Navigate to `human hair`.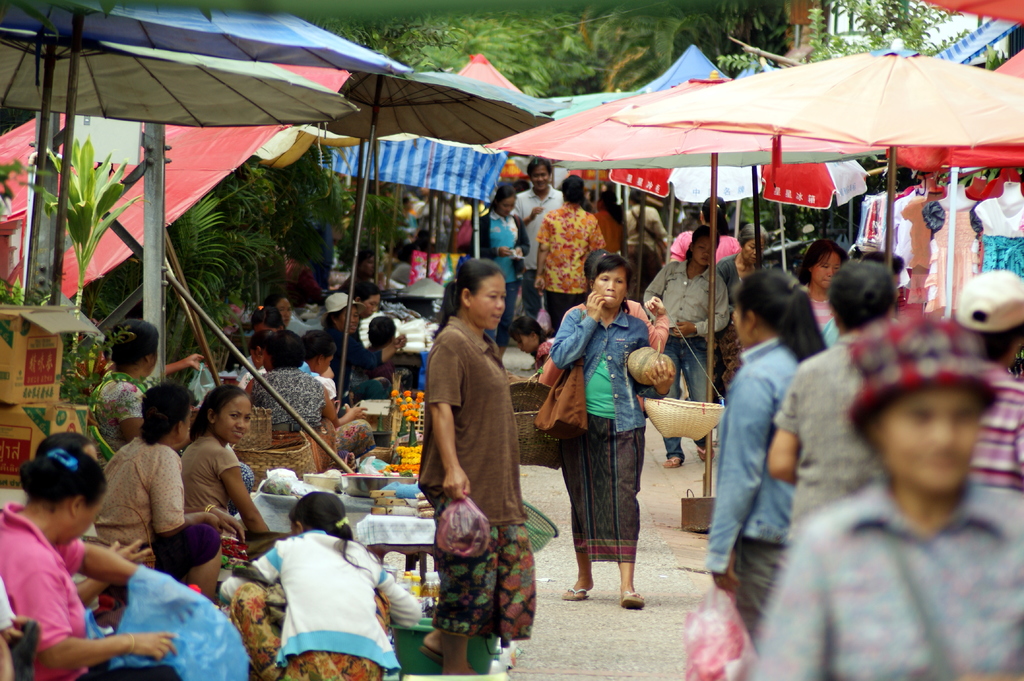
Navigation target: [x1=683, y1=225, x2=719, y2=262].
